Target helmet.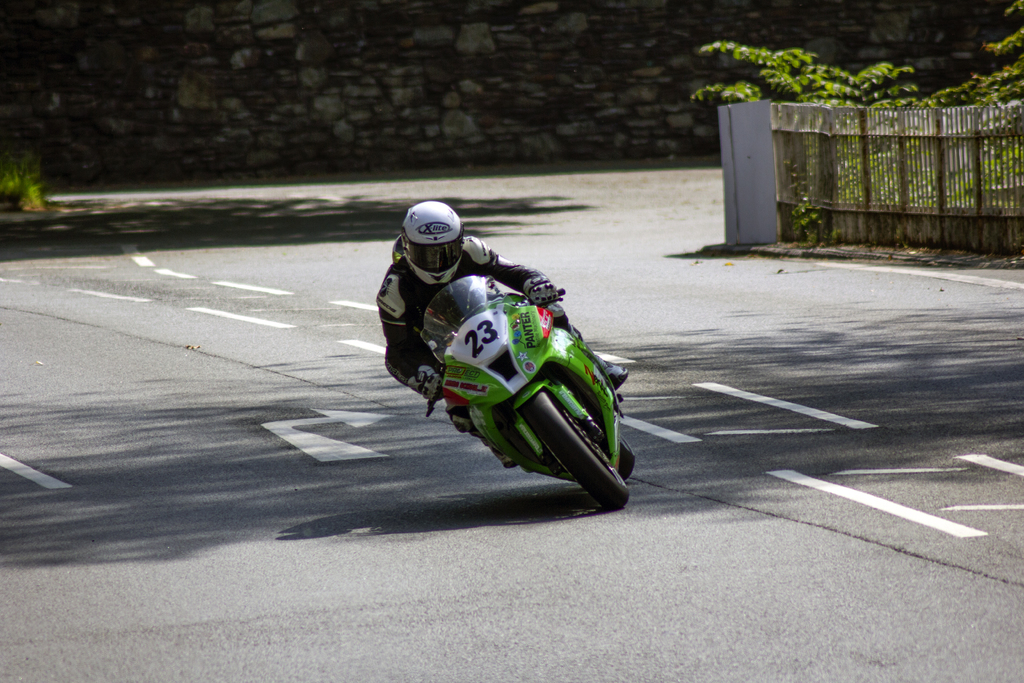
Target region: <box>401,204,470,284</box>.
